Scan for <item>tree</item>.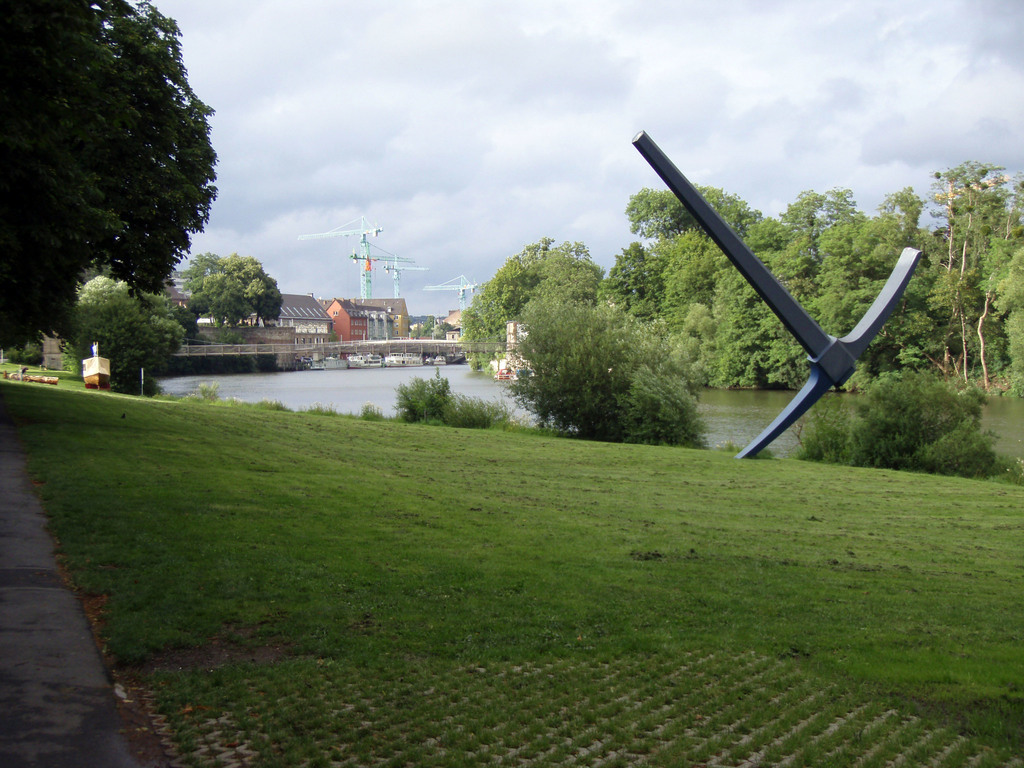
Scan result: 512:297:723:462.
